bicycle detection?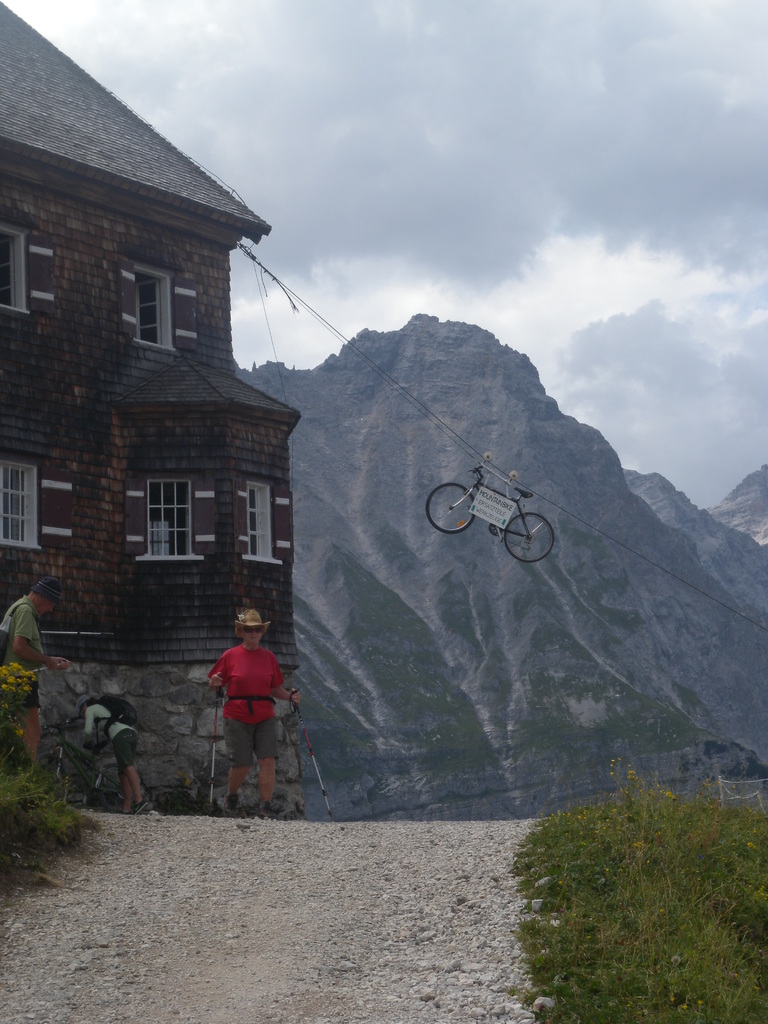
(38, 717, 146, 815)
